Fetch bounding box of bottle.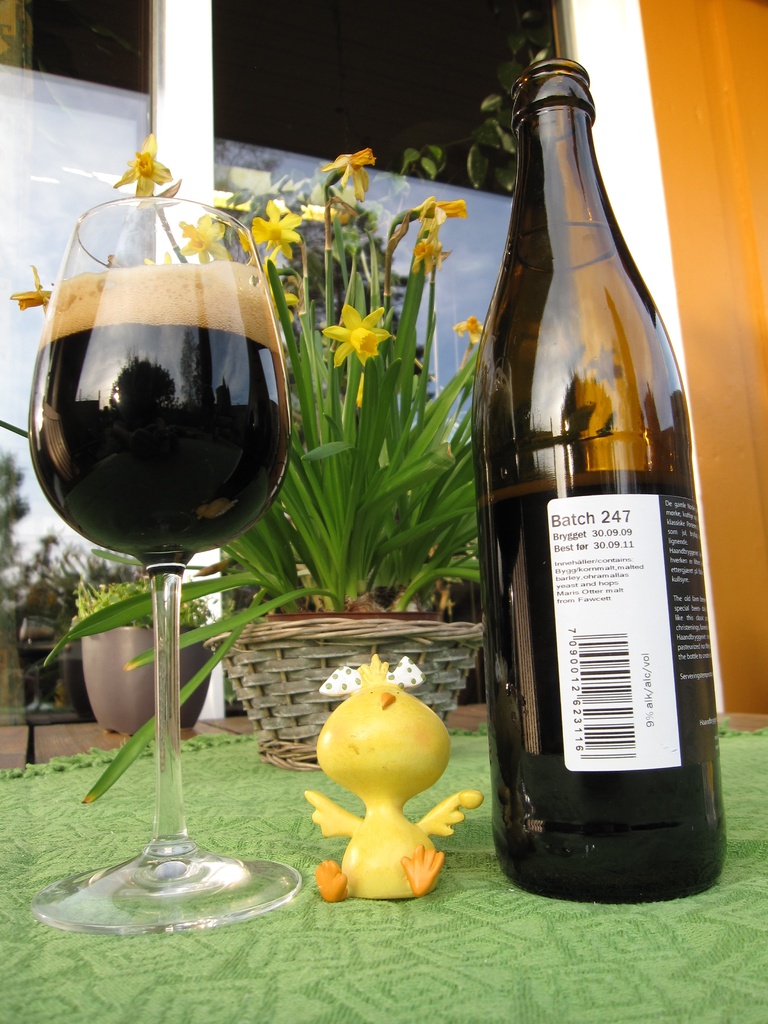
Bbox: bbox(472, 54, 729, 908).
